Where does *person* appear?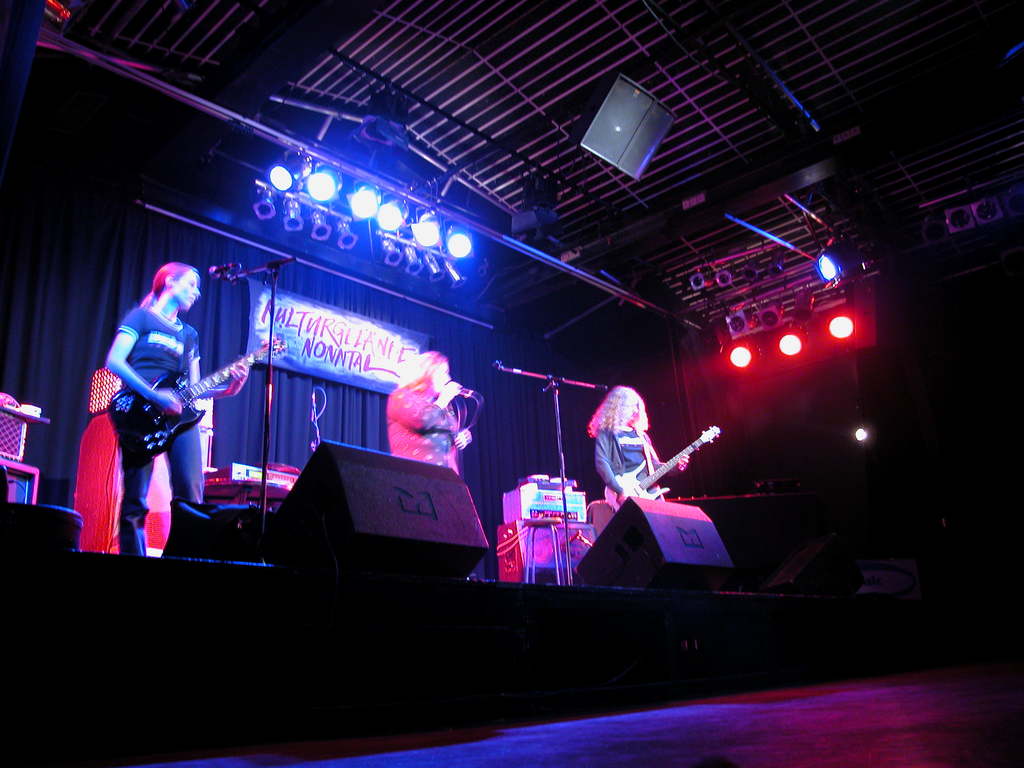
Appears at 104:258:249:561.
